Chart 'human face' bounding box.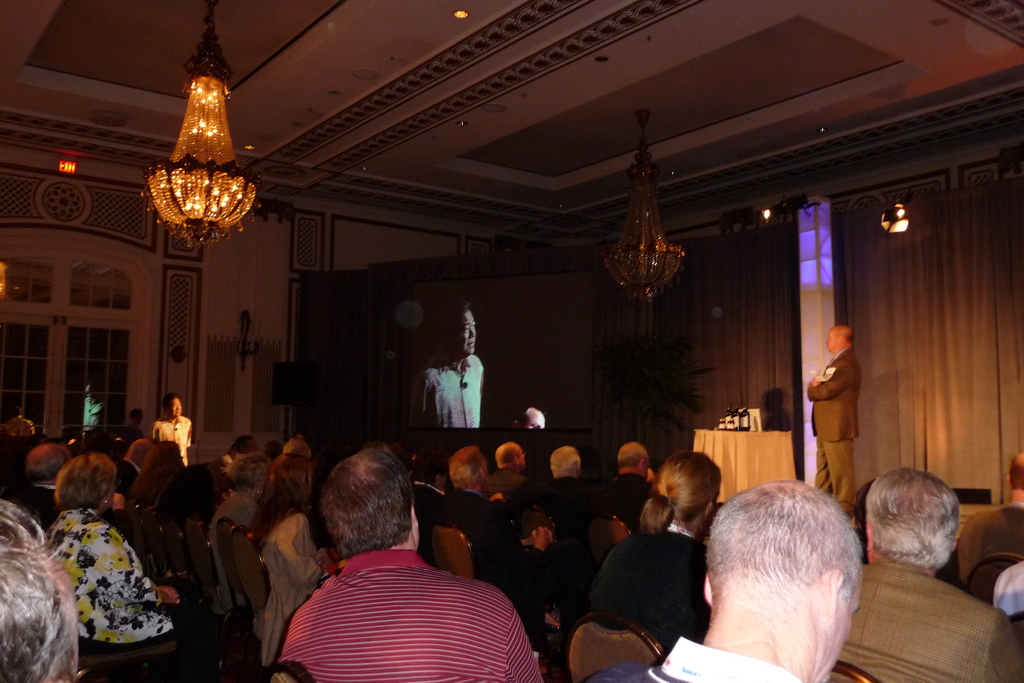
Charted: pyautogui.locateOnScreen(169, 398, 179, 416).
